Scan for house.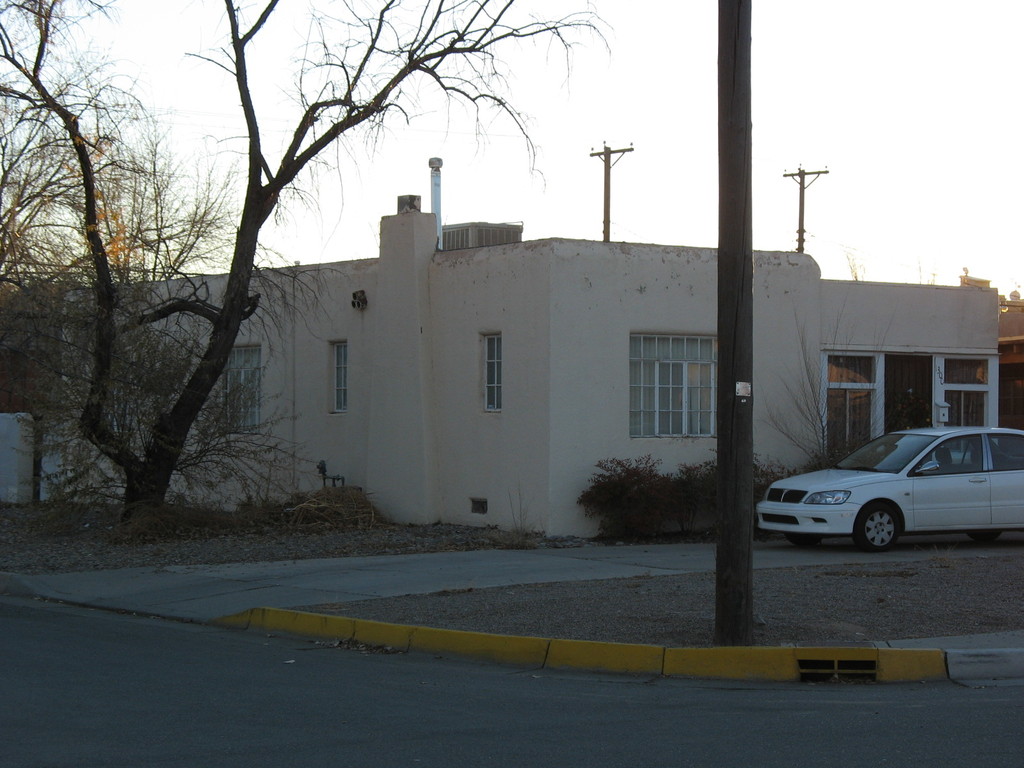
Scan result: <bbox>55, 193, 1007, 544</bbox>.
